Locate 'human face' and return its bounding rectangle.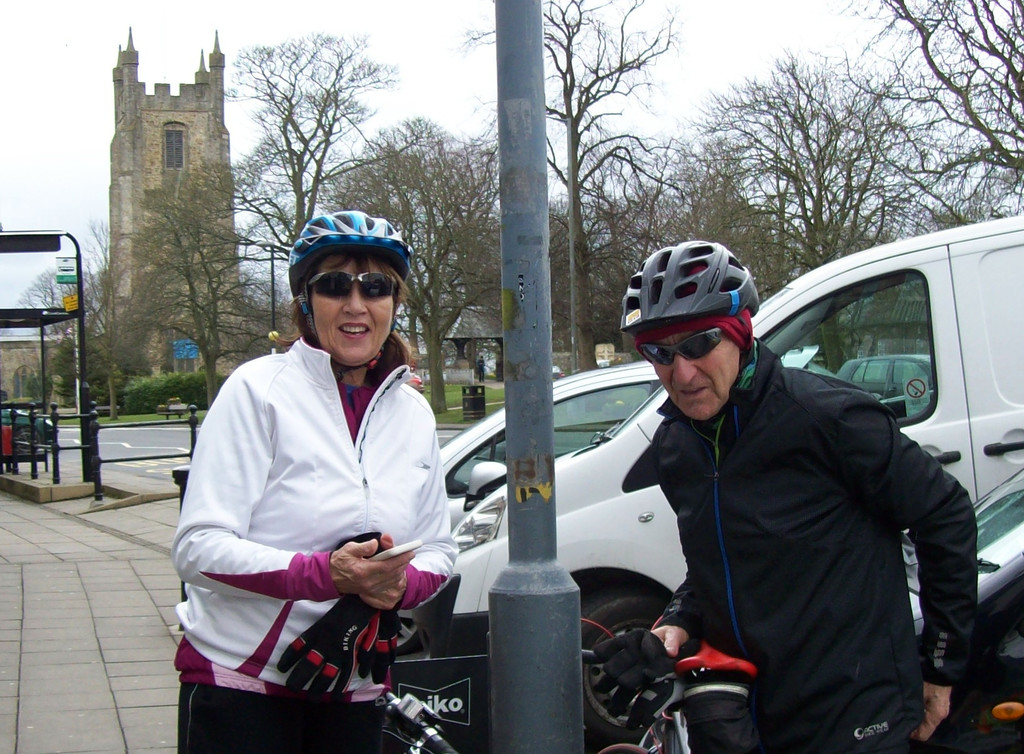
bbox=[650, 333, 741, 422].
